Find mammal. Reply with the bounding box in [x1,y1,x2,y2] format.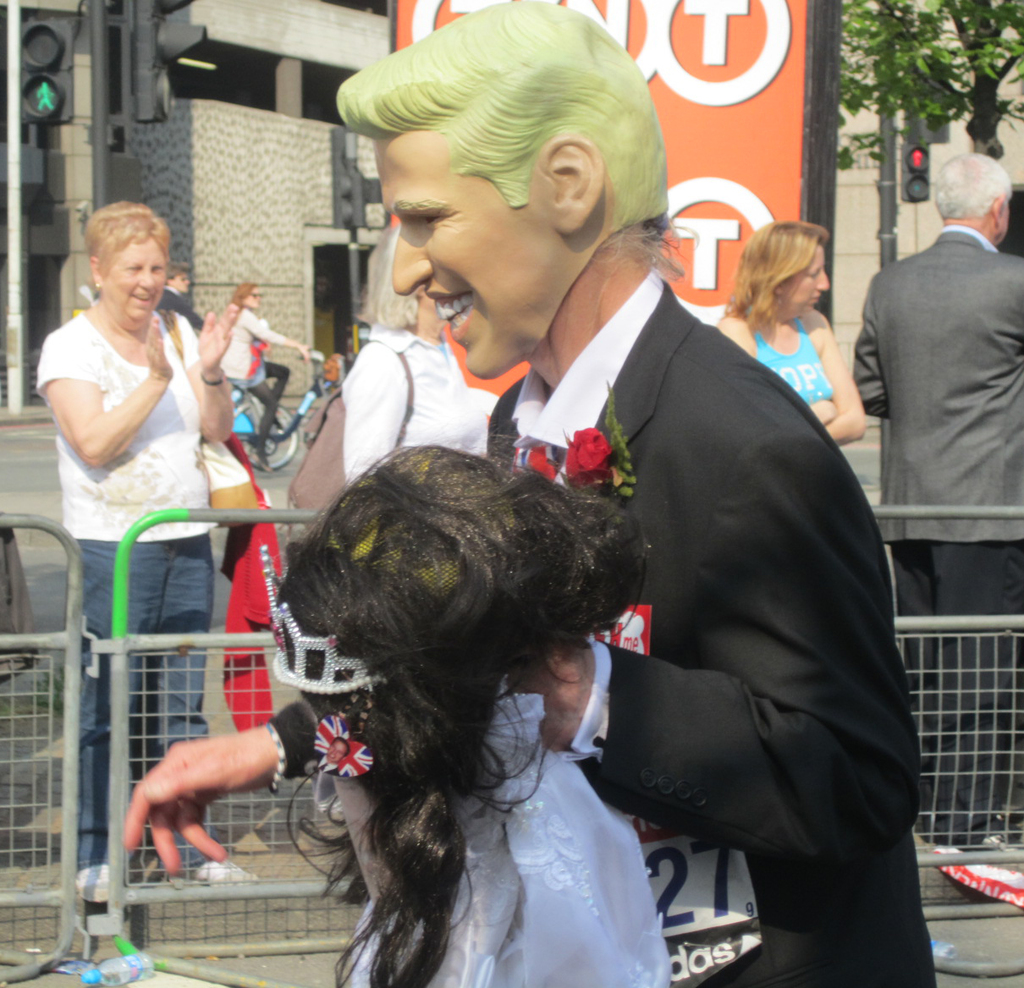
[126,0,951,987].
